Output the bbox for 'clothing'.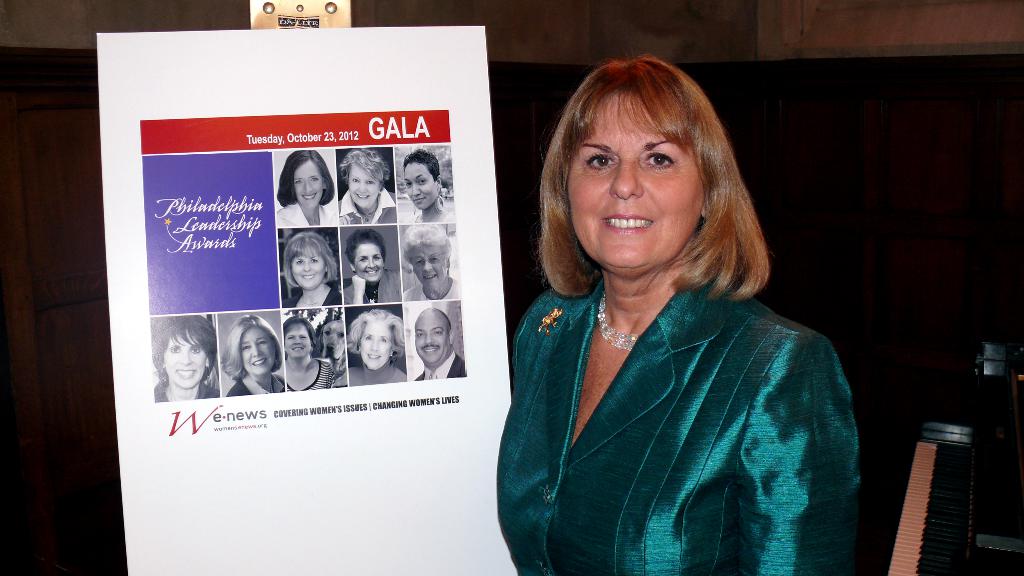
(406, 275, 460, 303).
